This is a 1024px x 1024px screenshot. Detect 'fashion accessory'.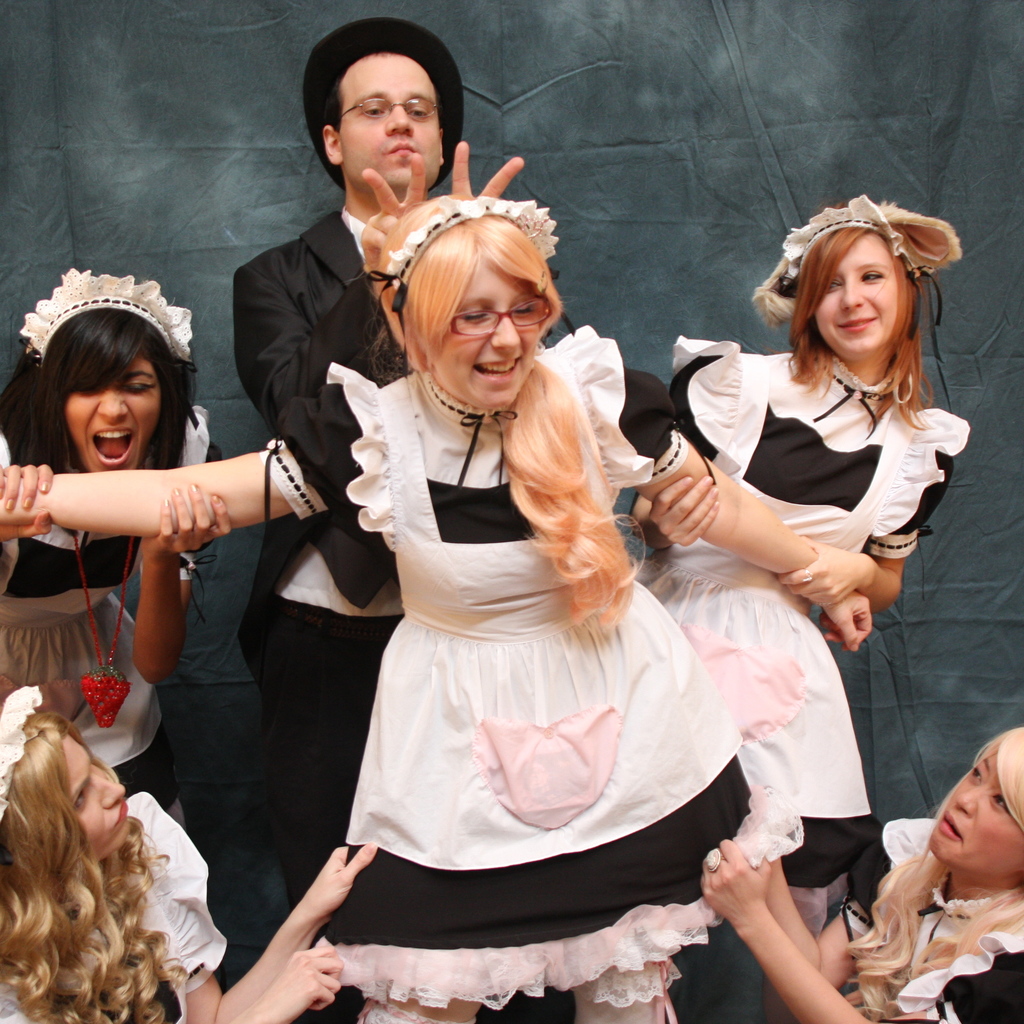
701 846 722 872.
